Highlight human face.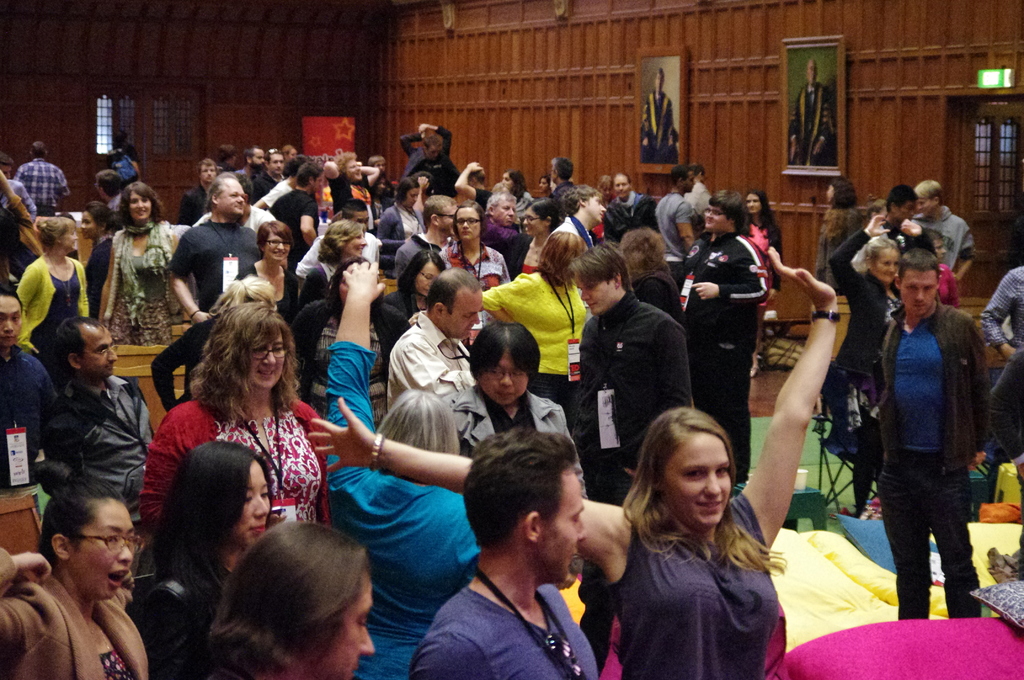
Highlighted region: Rect(477, 355, 527, 408).
